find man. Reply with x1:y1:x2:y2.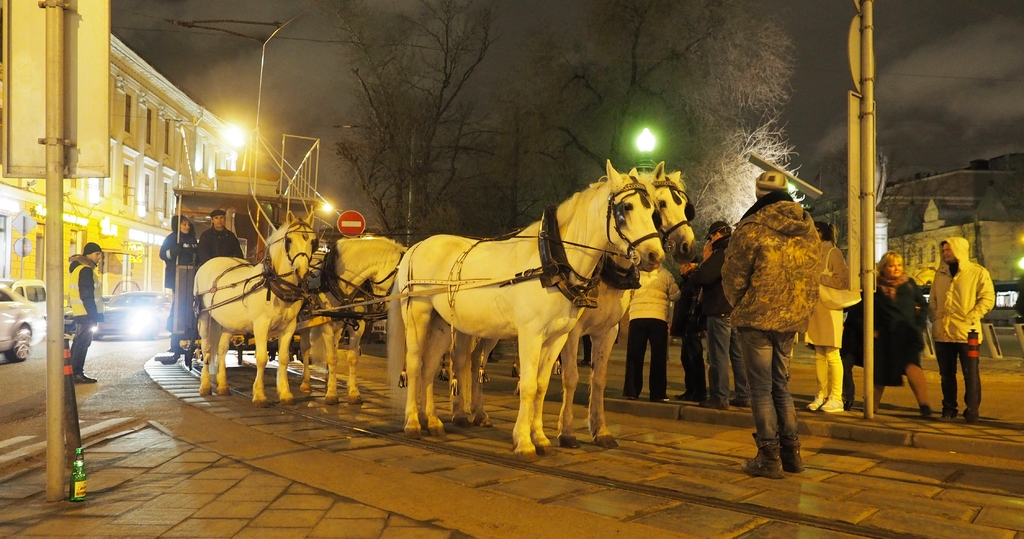
925:237:993:426.
